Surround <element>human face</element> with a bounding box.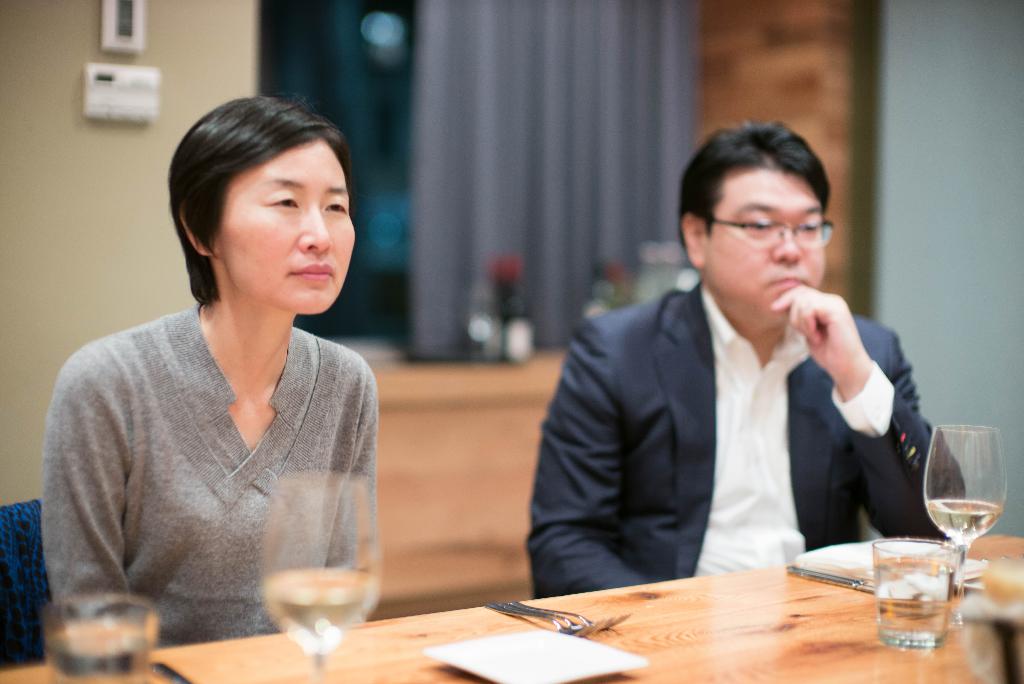
[left=230, top=148, right=360, bottom=321].
